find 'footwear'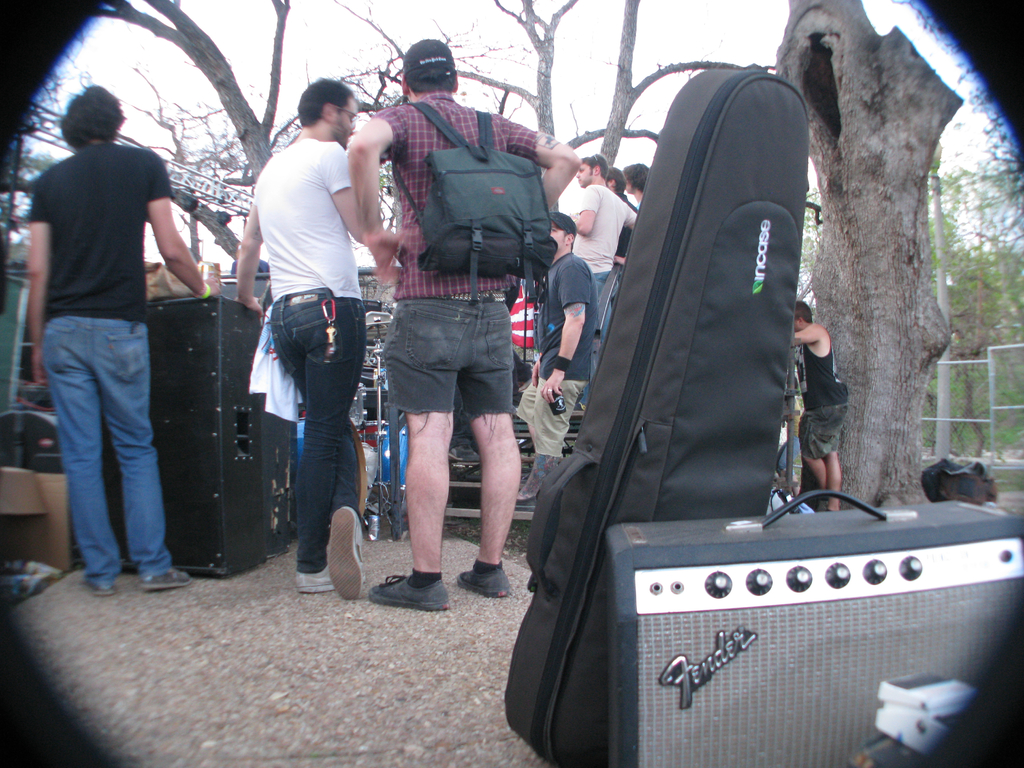
(left=460, top=564, right=510, bottom=600)
